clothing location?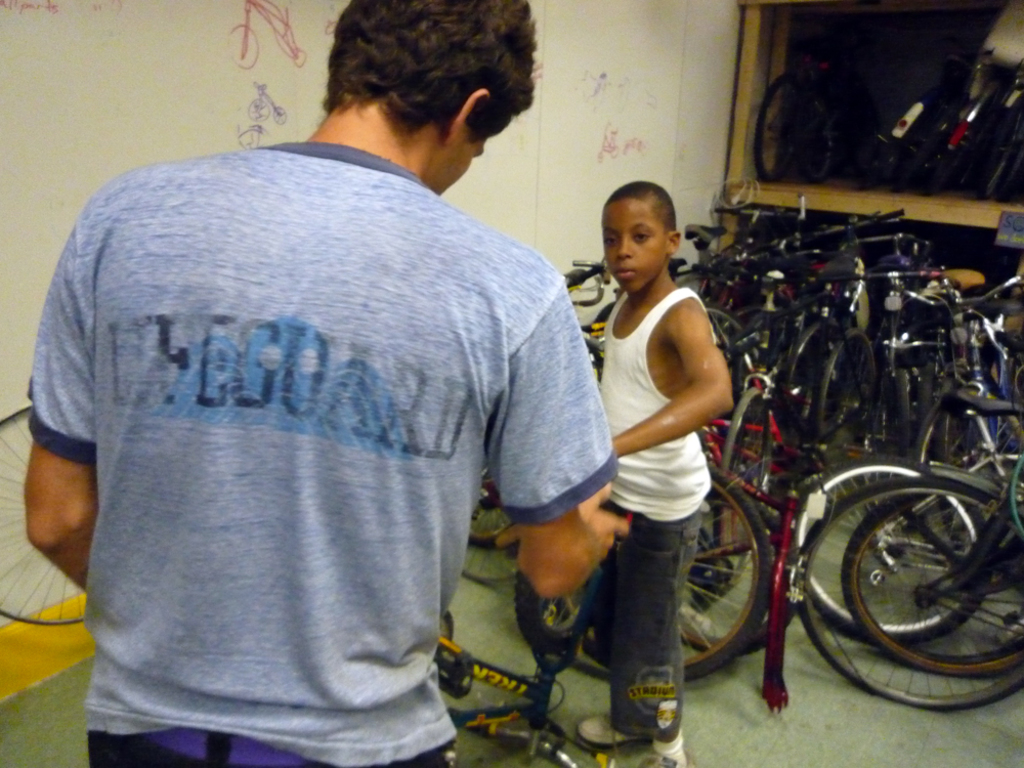
[x1=25, y1=125, x2=624, y2=718]
